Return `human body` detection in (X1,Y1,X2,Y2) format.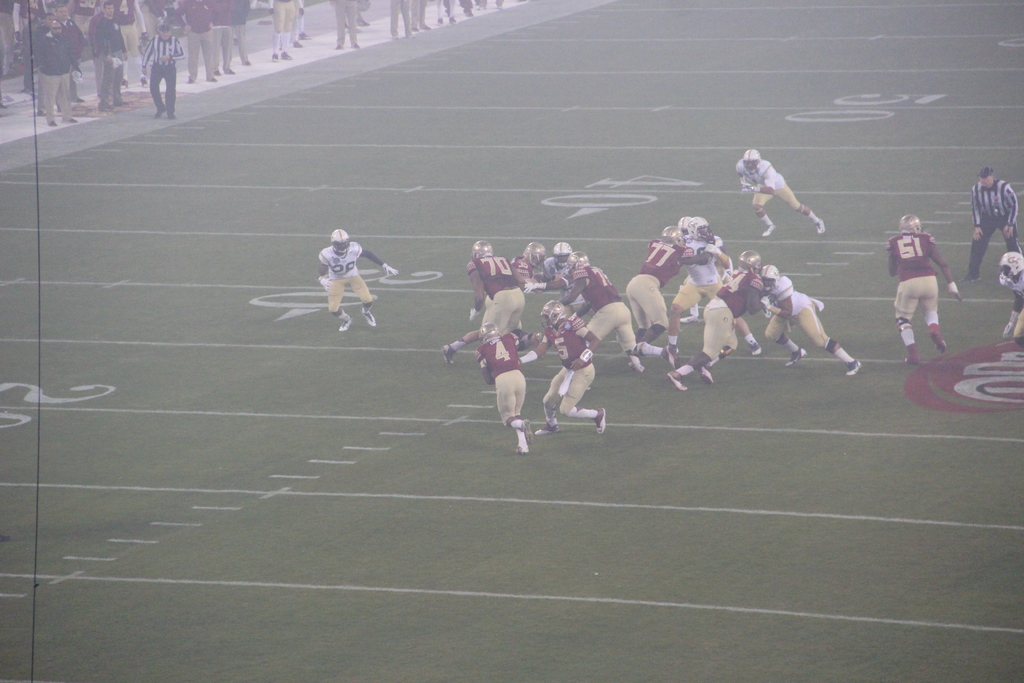
(408,0,425,35).
